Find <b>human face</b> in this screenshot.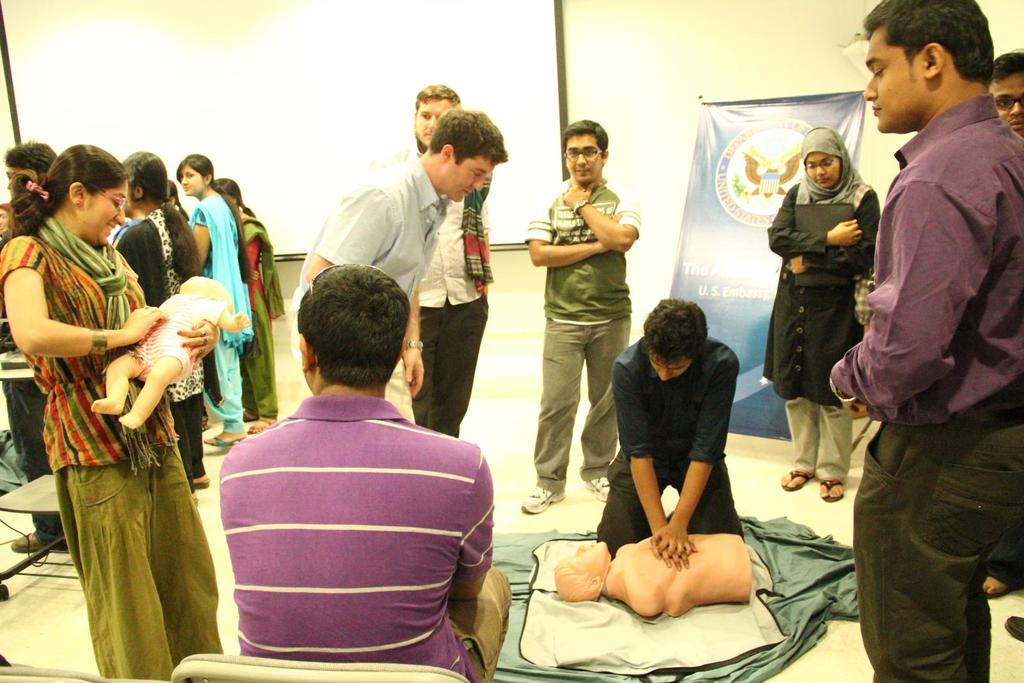
The bounding box for <b>human face</b> is <bbox>412, 99, 453, 151</bbox>.
